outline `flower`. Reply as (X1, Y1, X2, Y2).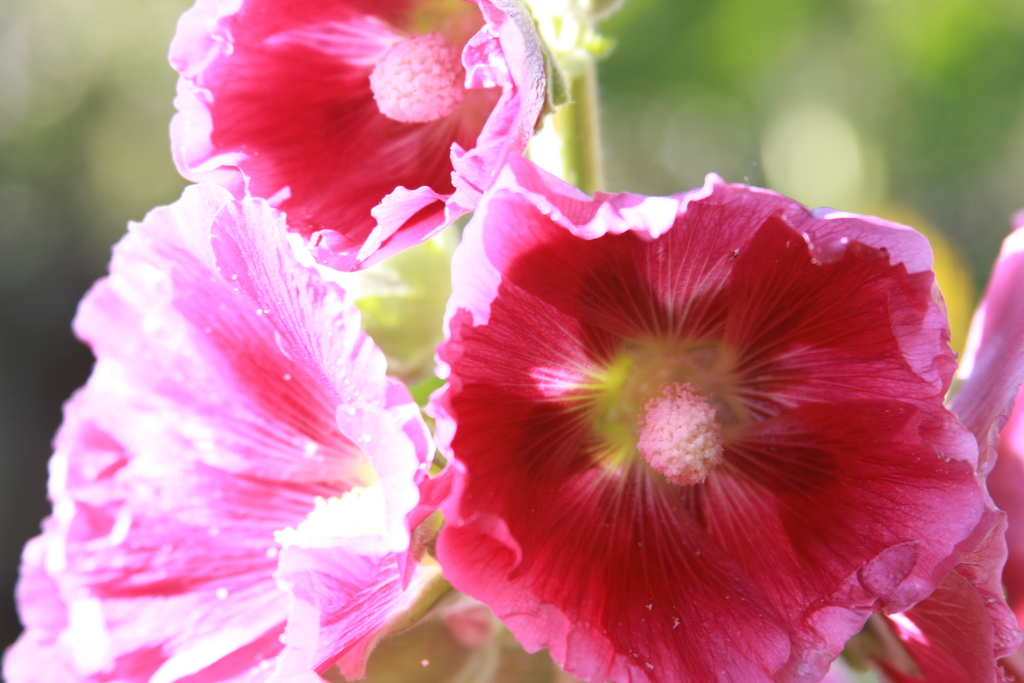
(163, 0, 594, 267).
